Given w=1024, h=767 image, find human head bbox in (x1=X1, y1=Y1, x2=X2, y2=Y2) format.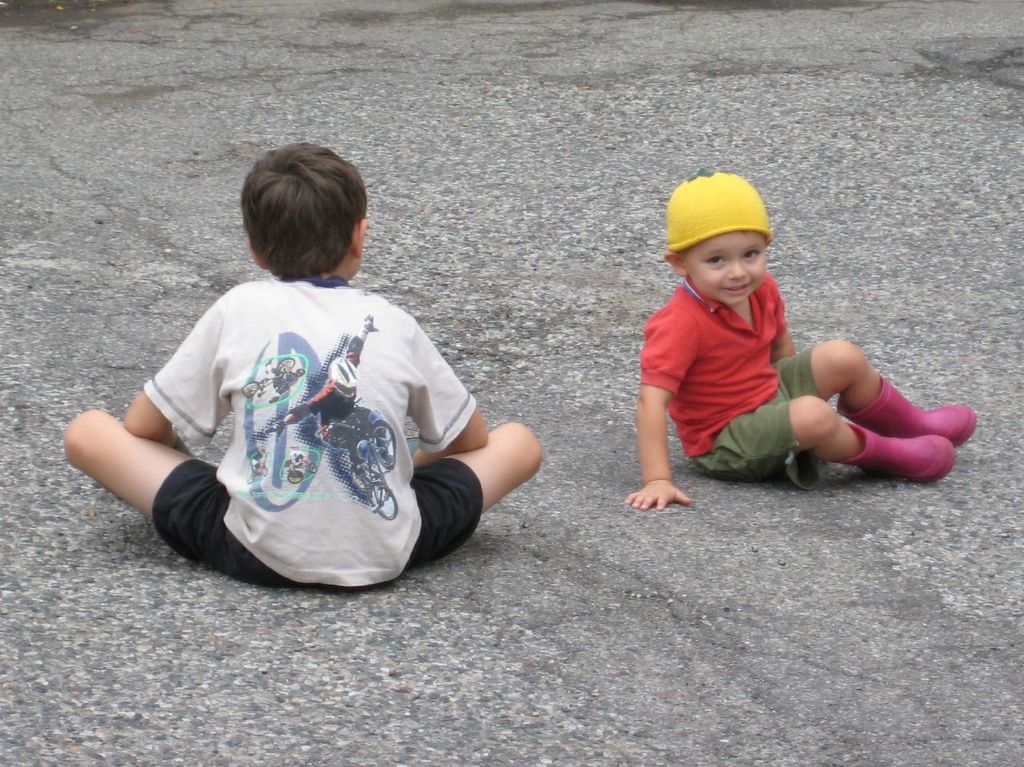
(x1=645, y1=162, x2=787, y2=317).
